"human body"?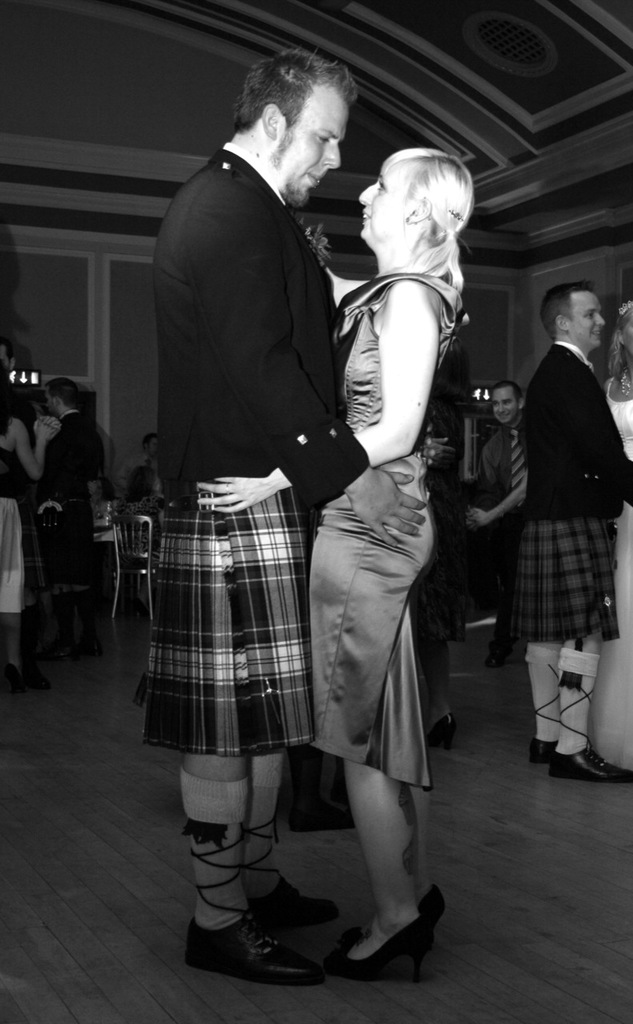
bbox=[110, 438, 154, 501]
